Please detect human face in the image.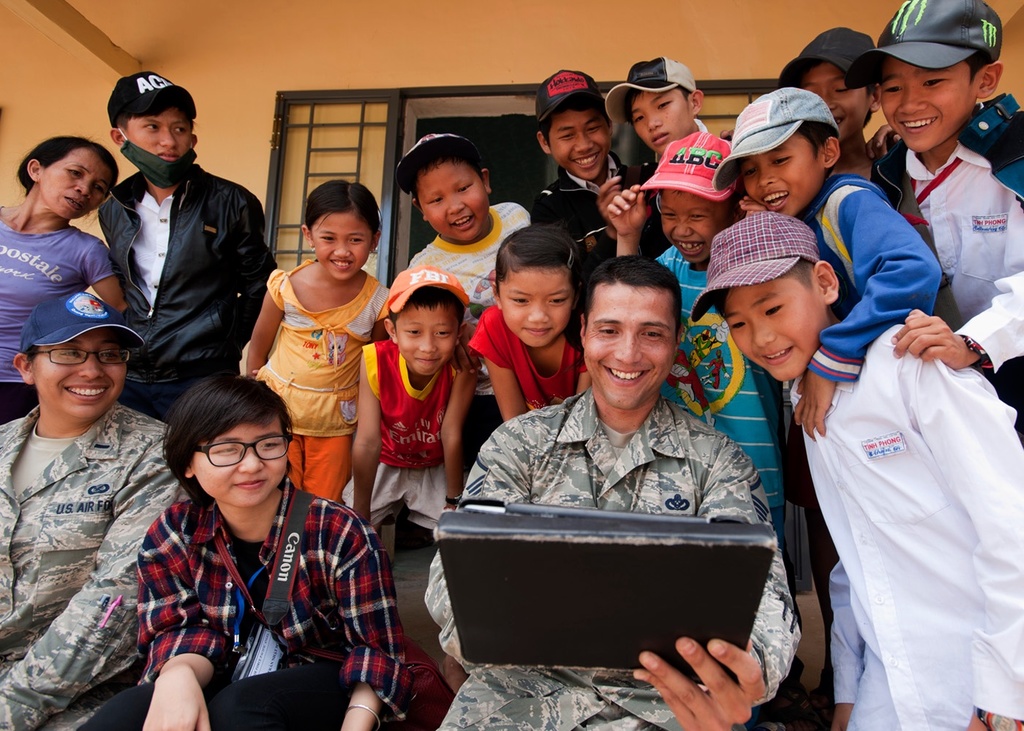
[x1=312, y1=213, x2=369, y2=280].
